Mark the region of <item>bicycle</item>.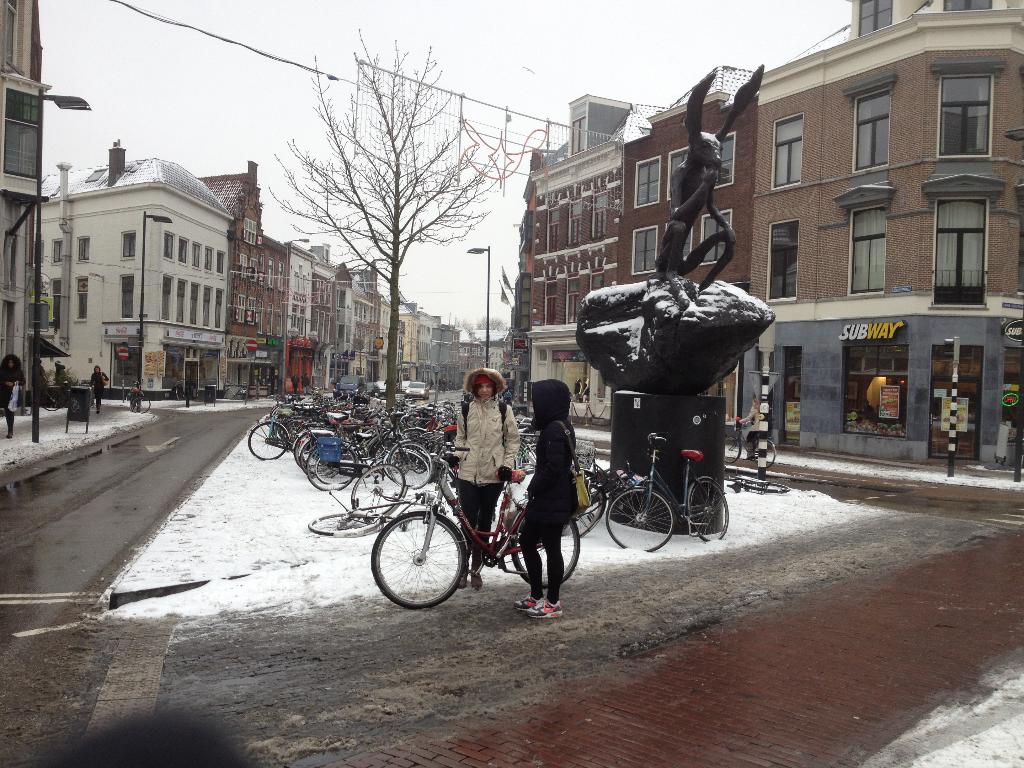
Region: [x1=220, y1=381, x2=246, y2=401].
